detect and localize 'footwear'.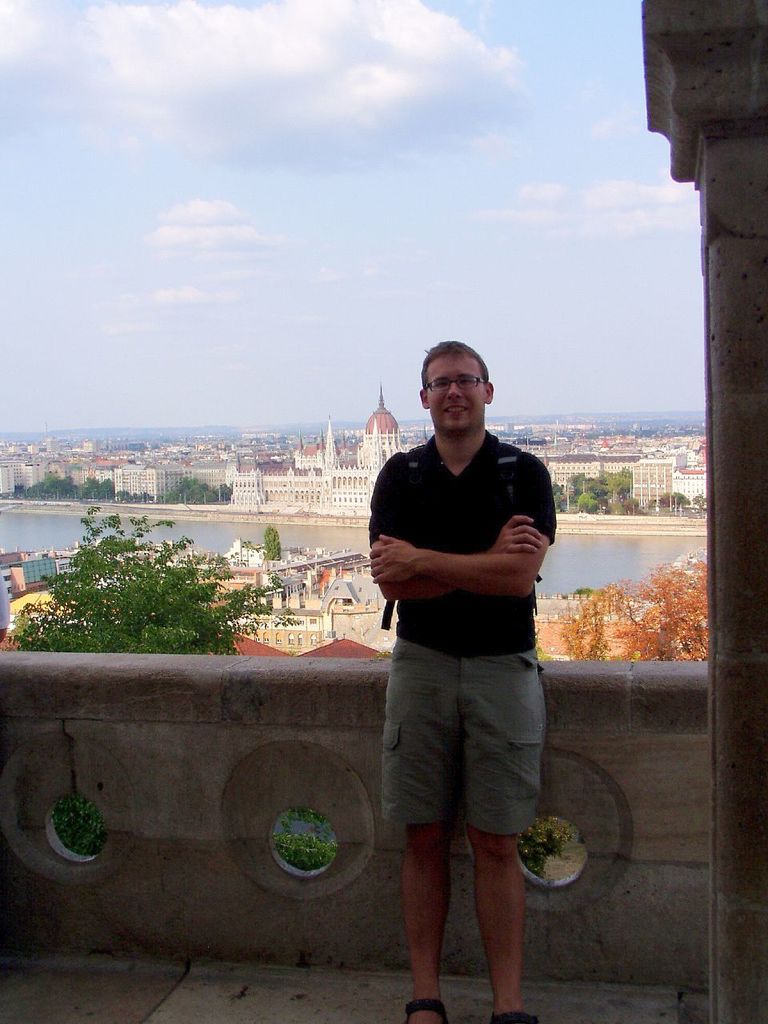
Localized at bbox=(489, 1012, 534, 1023).
